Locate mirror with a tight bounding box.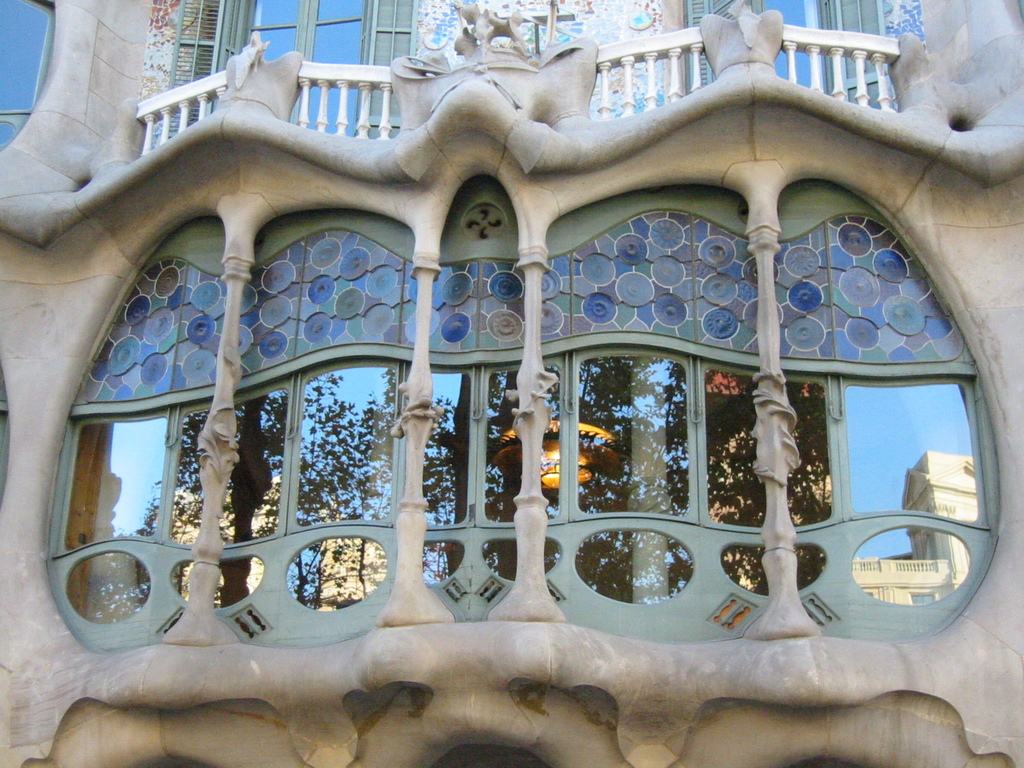
[left=286, top=533, right=390, bottom=612].
